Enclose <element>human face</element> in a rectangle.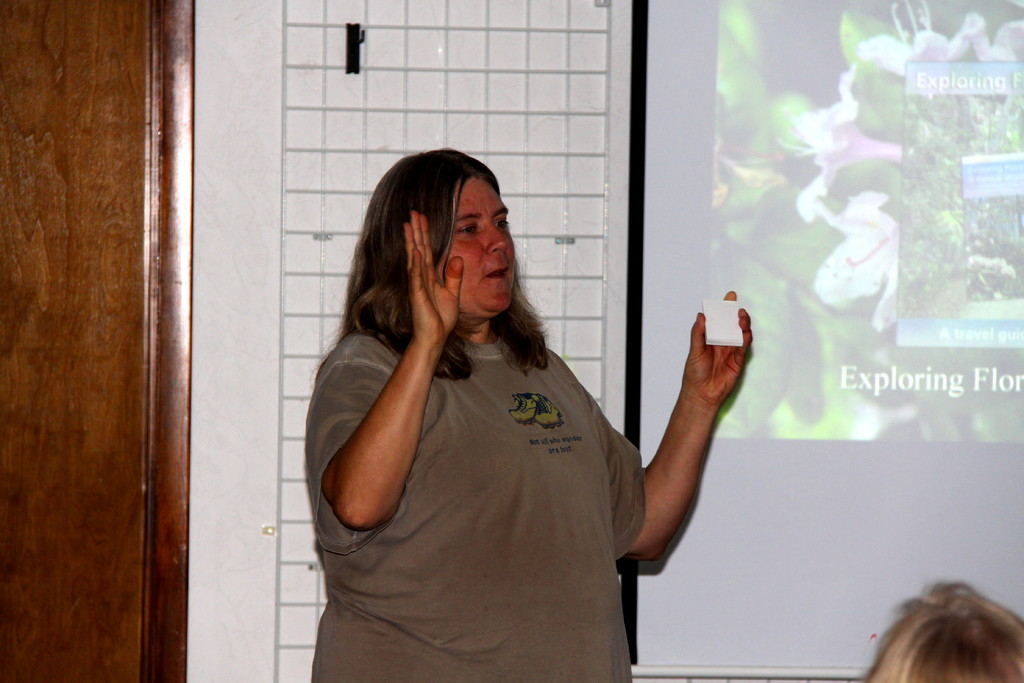
detection(444, 173, 520, 315).
